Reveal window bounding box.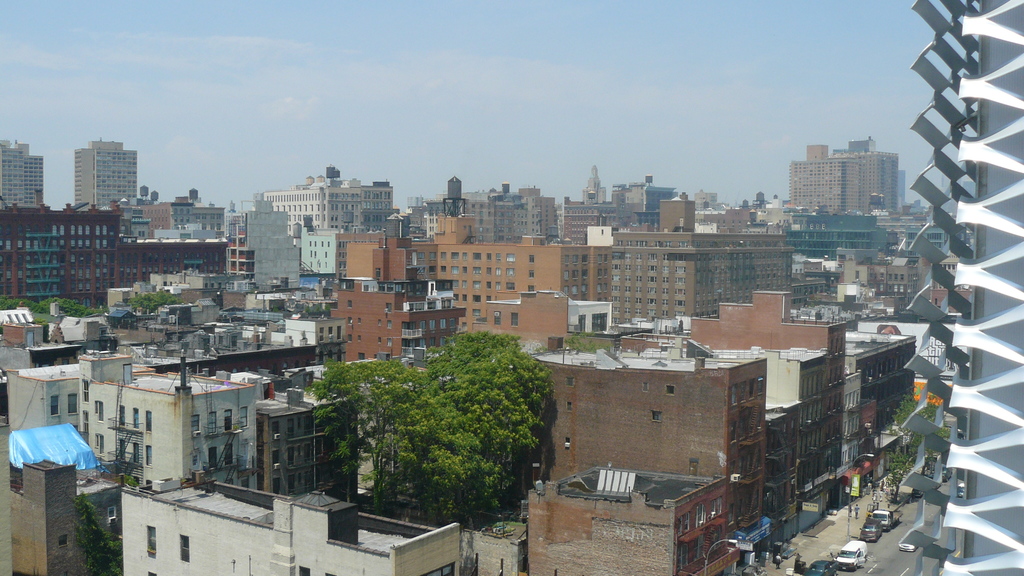
Revealed: left=83, top=411, right=89, bottom=442.
